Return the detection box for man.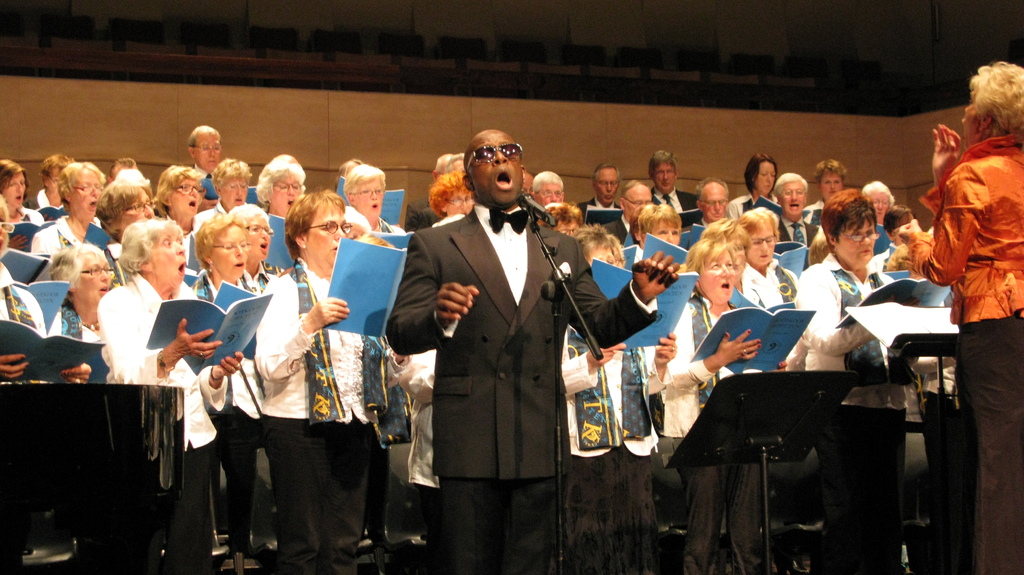
left=677, top=176, right=741, bottom=231.
